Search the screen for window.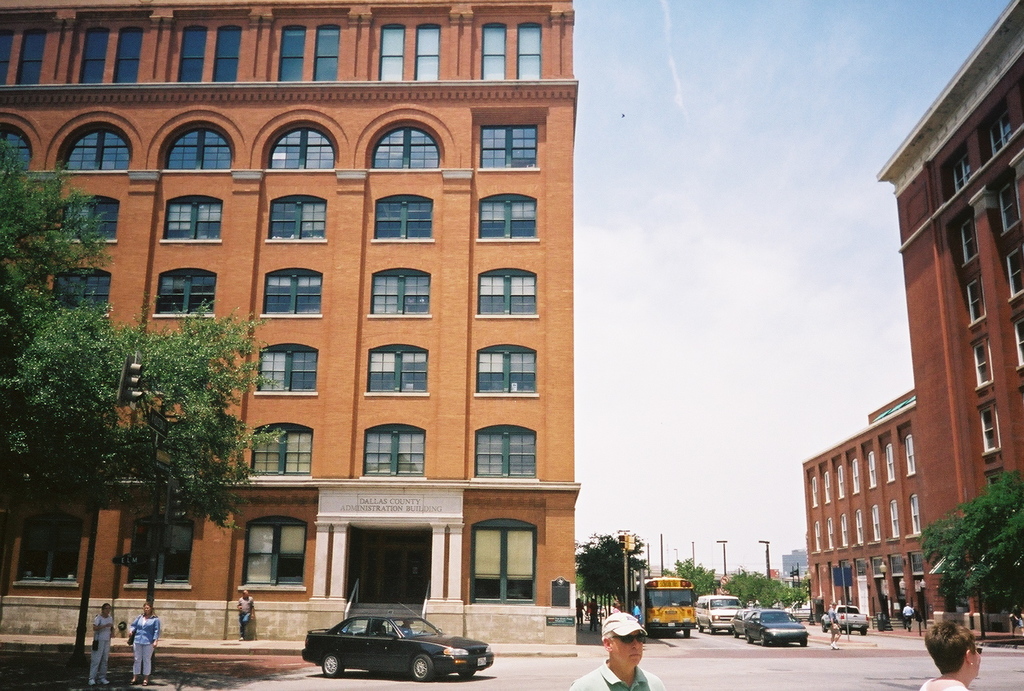
Found at box=[1002, 239, 1023, 306].
